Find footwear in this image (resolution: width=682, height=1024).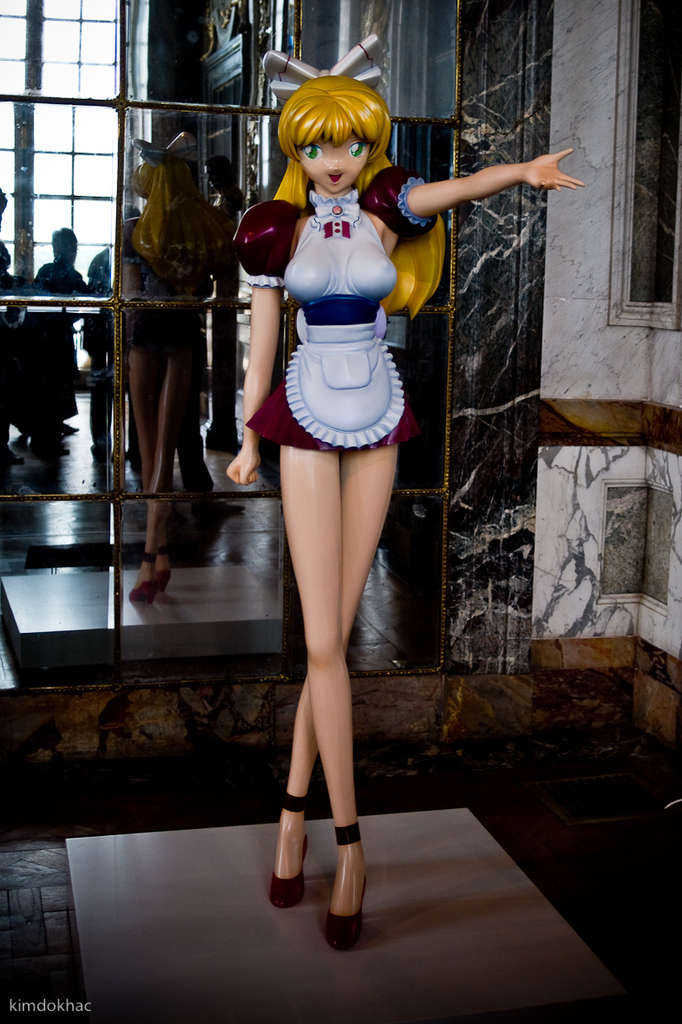
[x1=323, y1=820, x2=367, y2=949].
